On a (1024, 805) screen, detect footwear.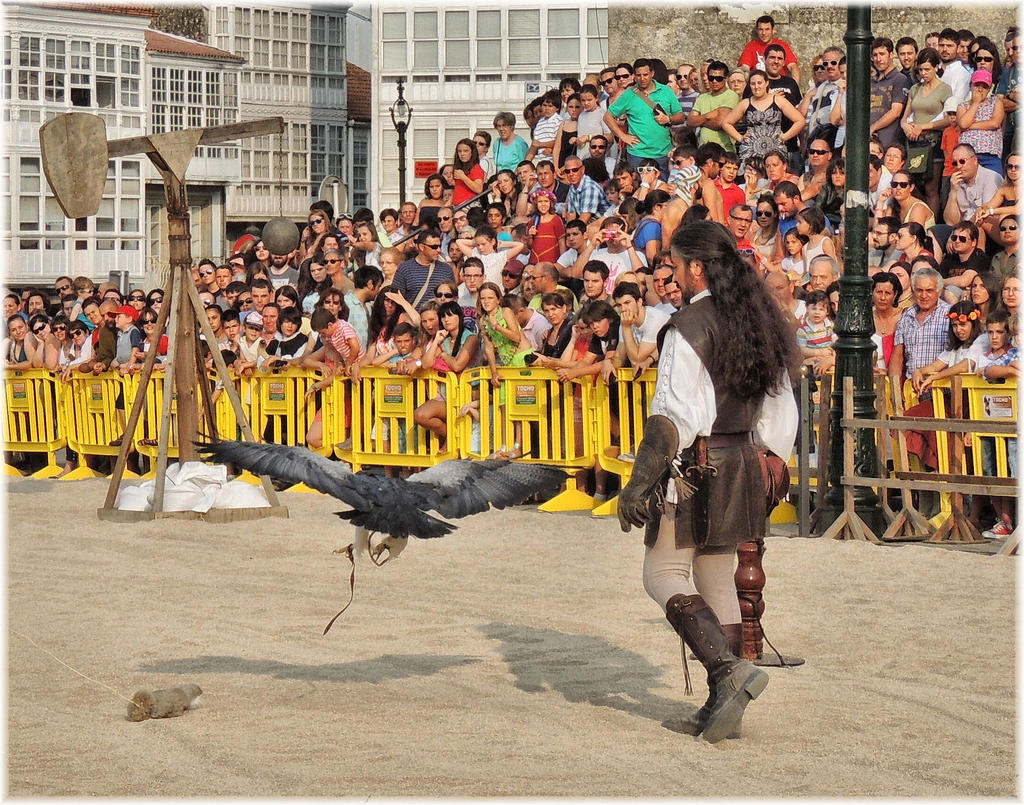
left=504, top=444, right=523, bottom=460.
